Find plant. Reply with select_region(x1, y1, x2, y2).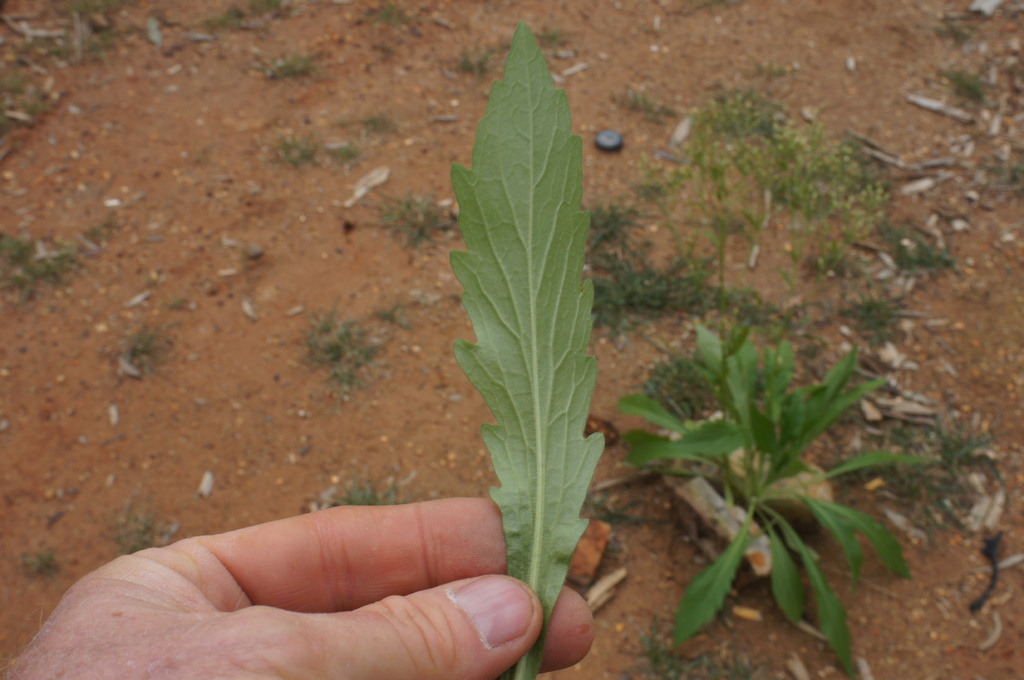
select_region(458, 40, 486, 75).
